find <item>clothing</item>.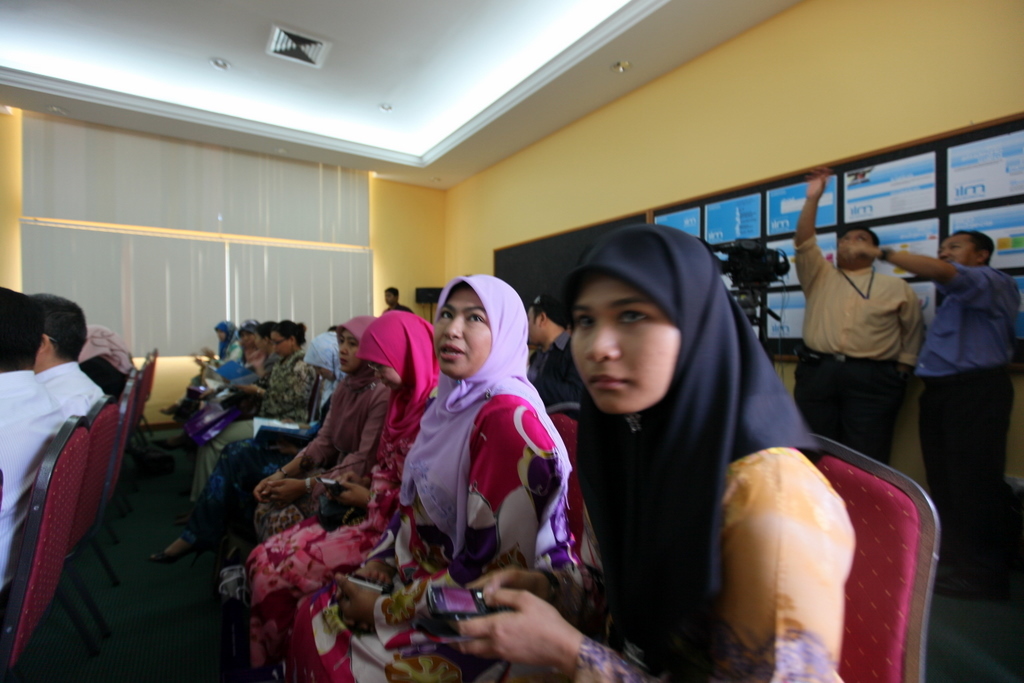
0/363/65/575.
